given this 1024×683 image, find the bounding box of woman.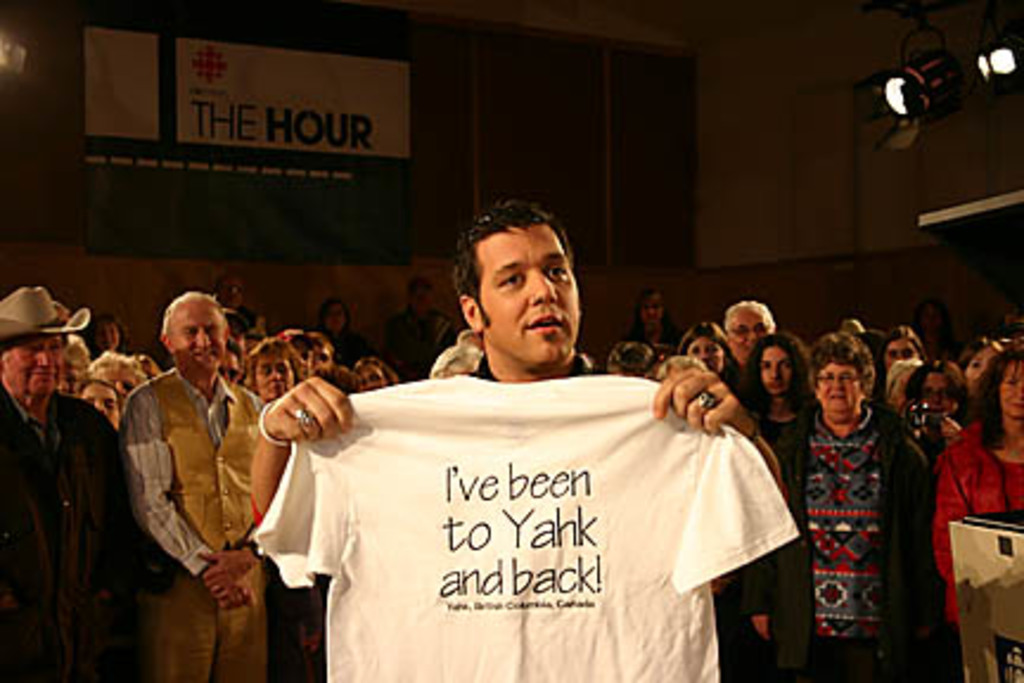
locate(81, 356, 152, 394).
